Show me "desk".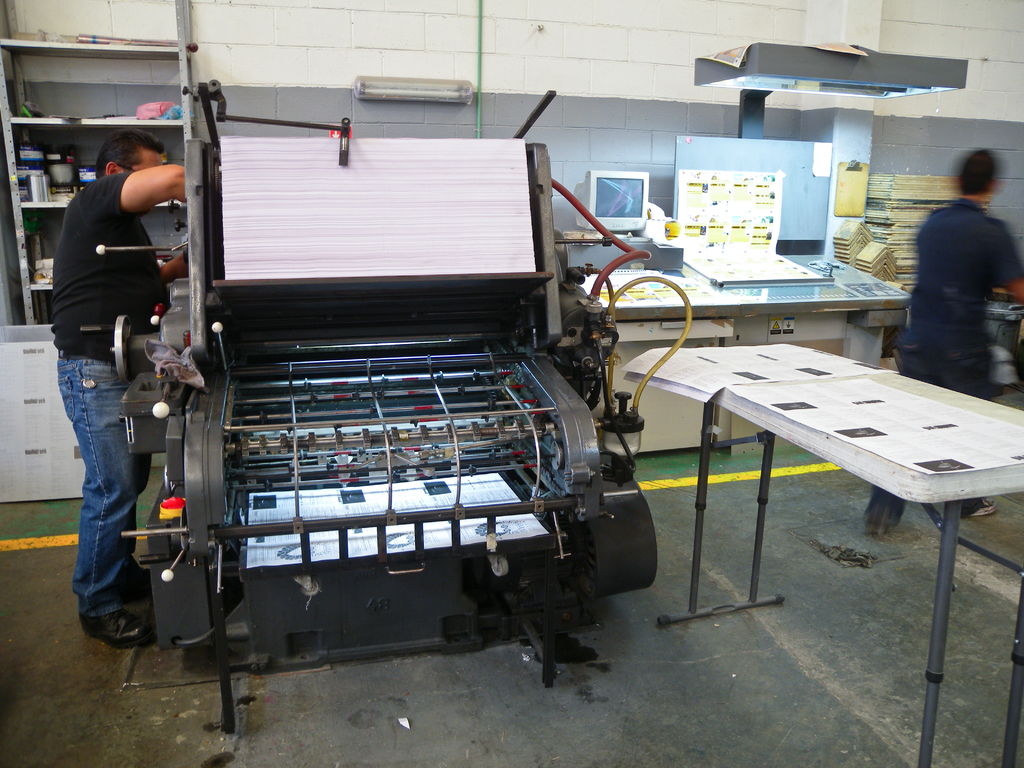
"desk" is here: pyautogui.locateOnScreen(642, 308, 1002, 724).
